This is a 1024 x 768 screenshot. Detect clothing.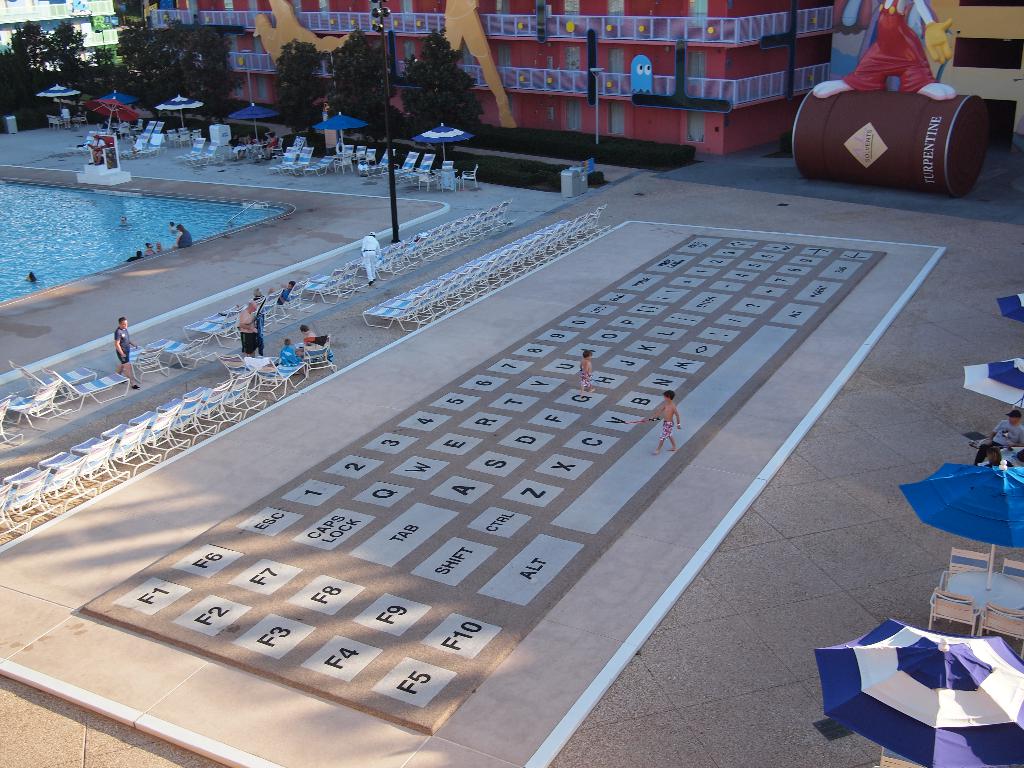
left=116, top=221, right=131, bottom=226.
